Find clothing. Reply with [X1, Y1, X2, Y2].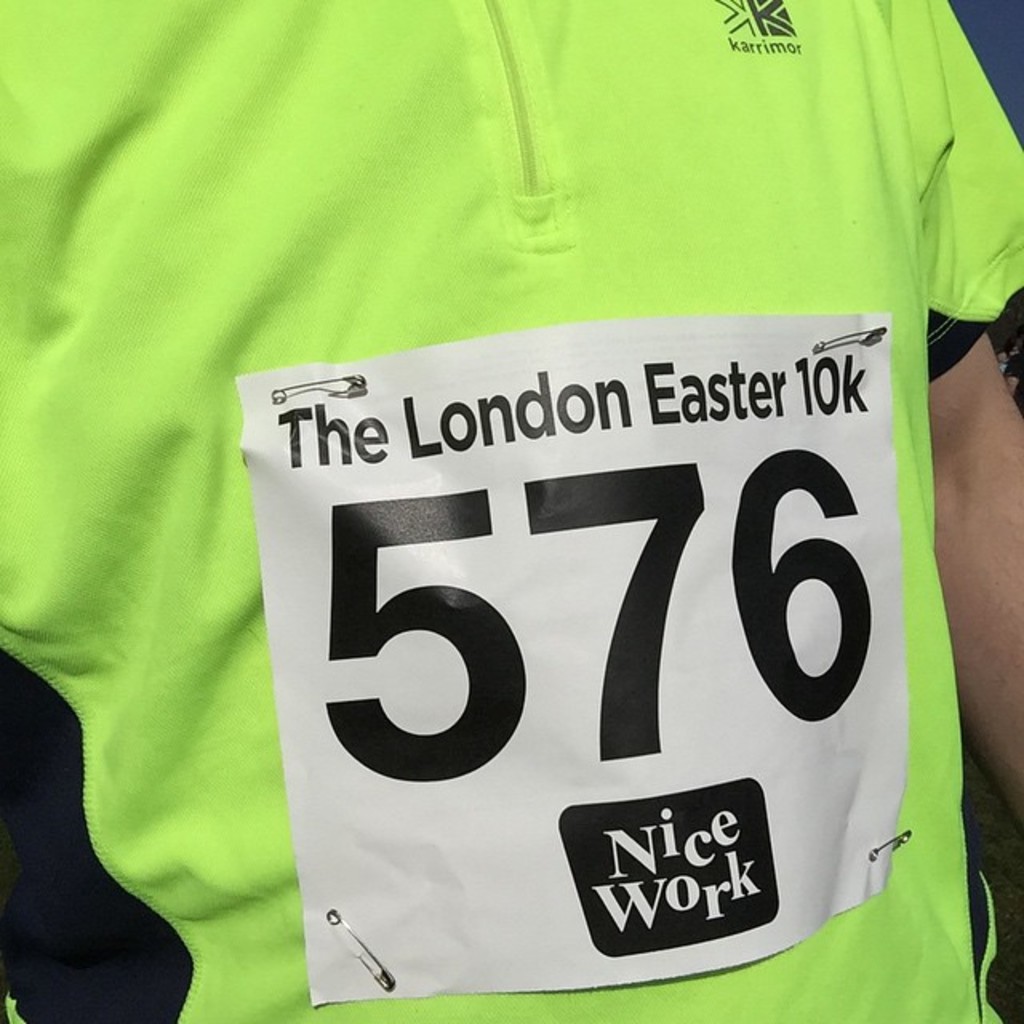
[0, 0, 1022, 1022].
